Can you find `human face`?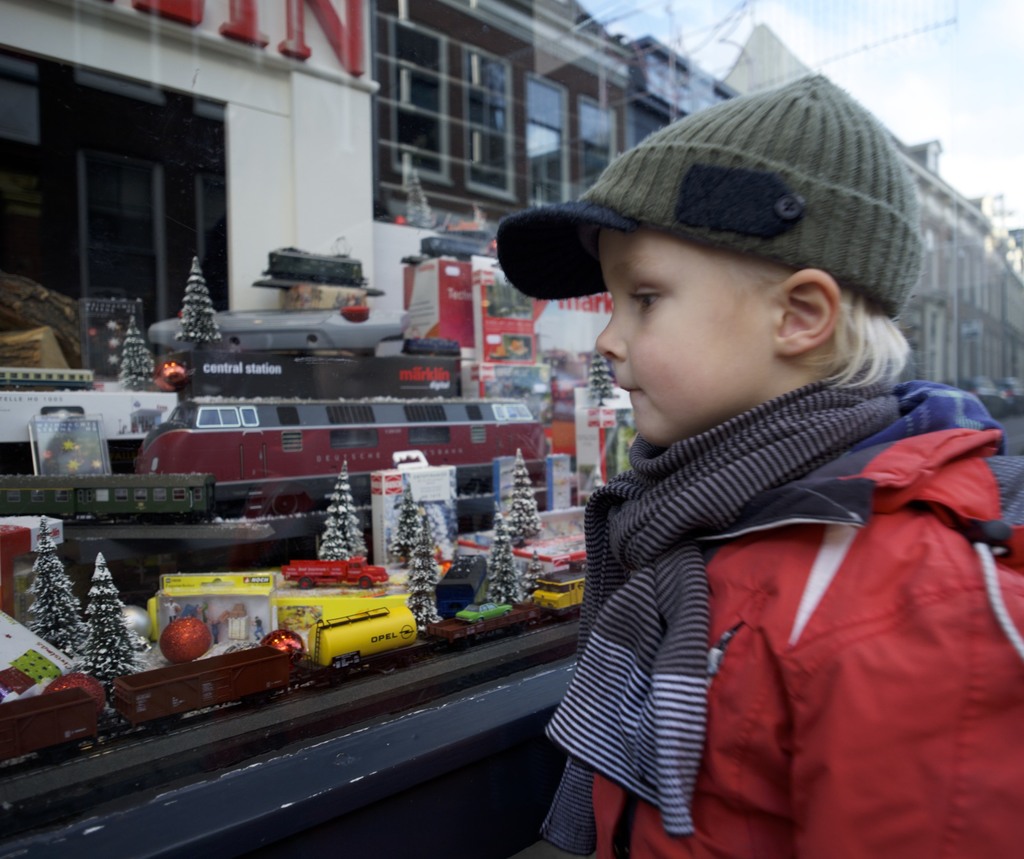
Yes, bounding box: 598/224/782/455.
